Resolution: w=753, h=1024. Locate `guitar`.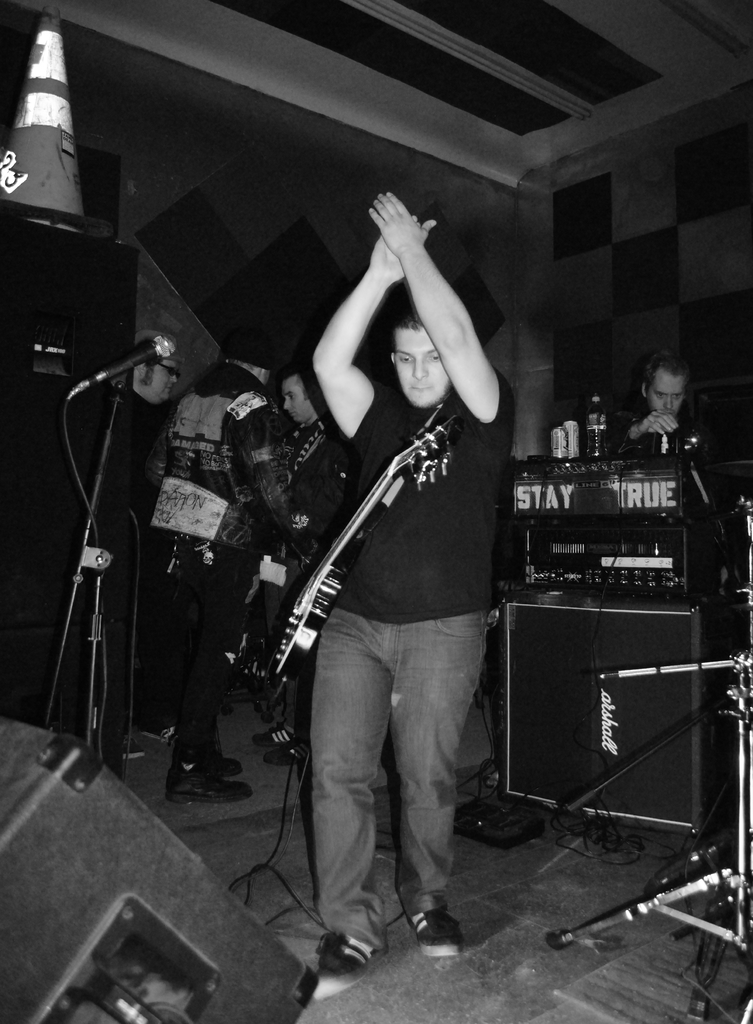
<region>247, 401, 473, 674</region>.
